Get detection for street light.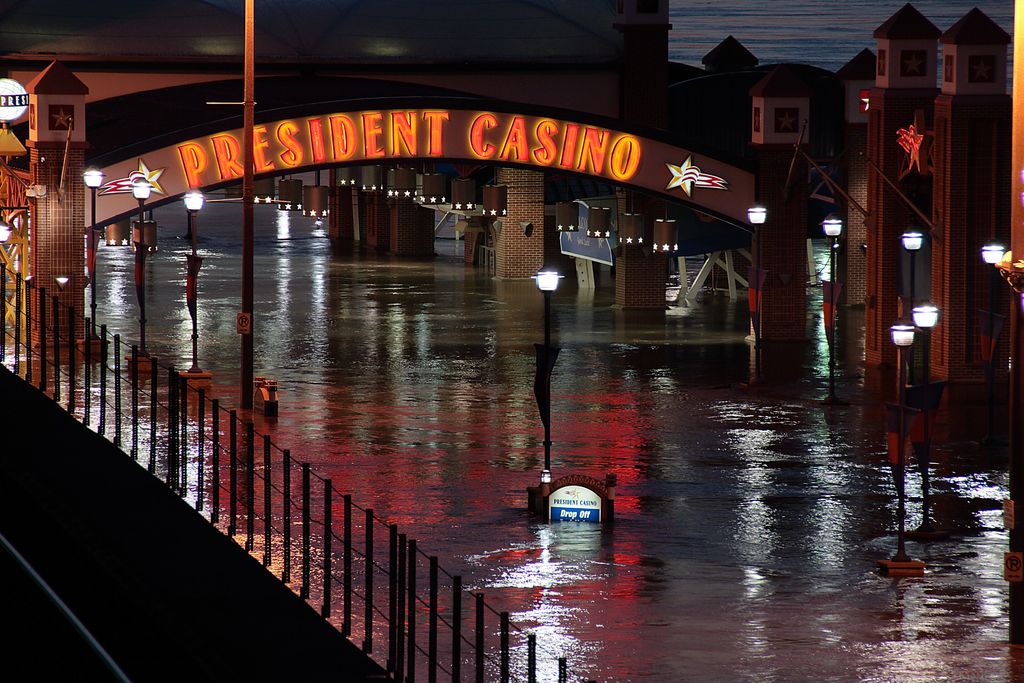
Detection: (741, 202, 769, 373).
